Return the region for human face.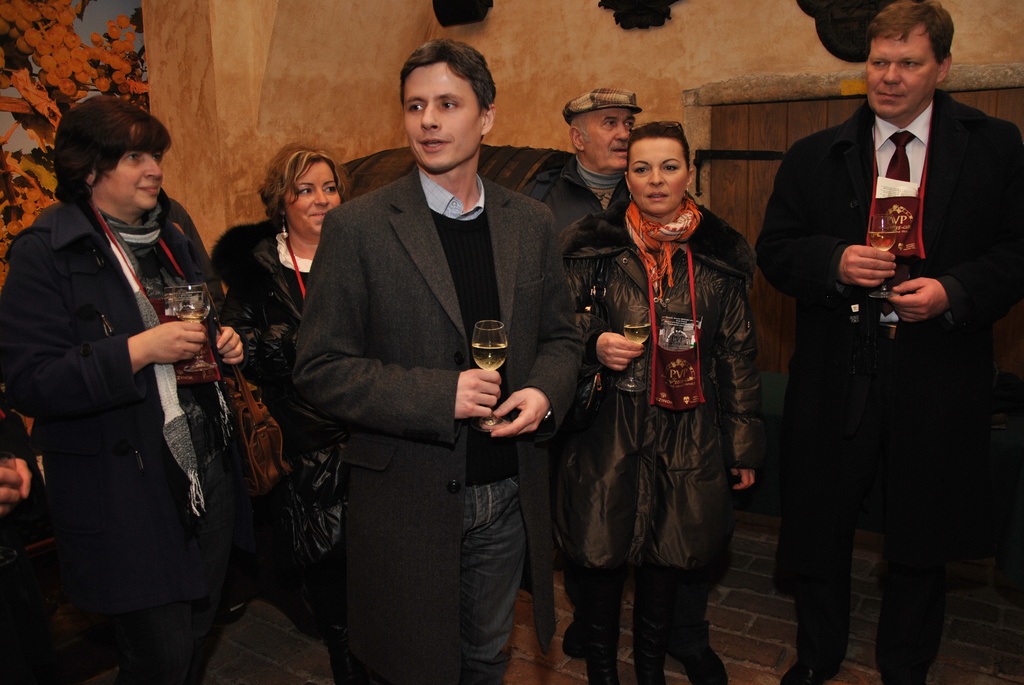
(left=405, top=61, right=480, bottom=173).
